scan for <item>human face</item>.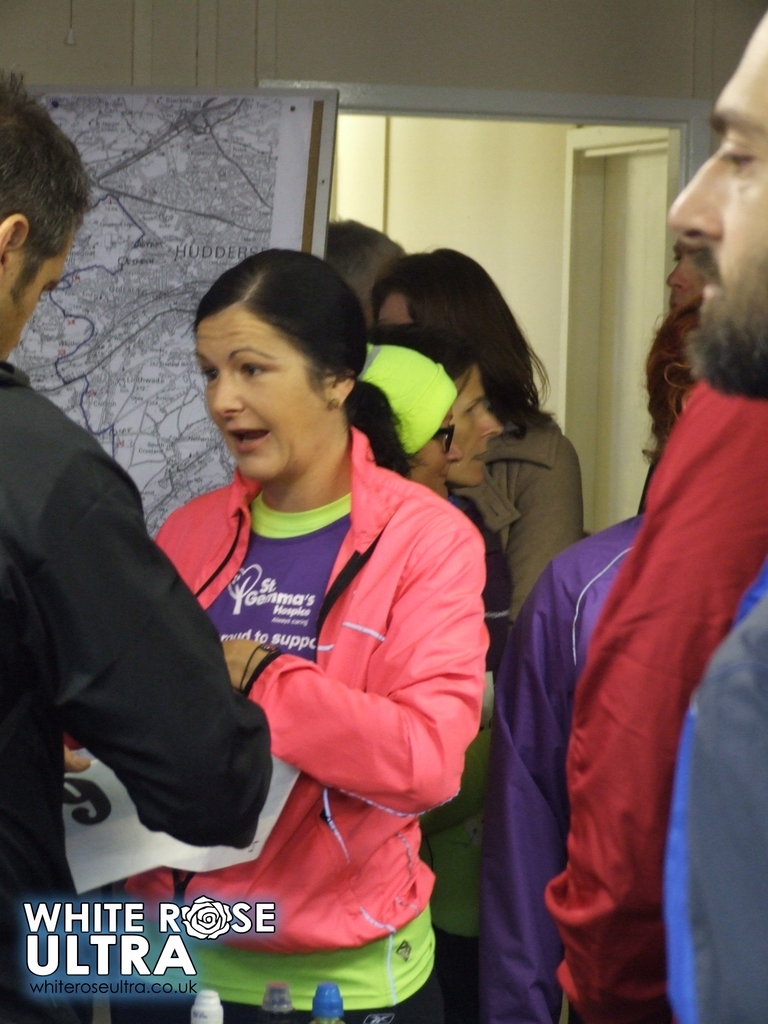
Scan result: region(198, 298, 334, 483).
